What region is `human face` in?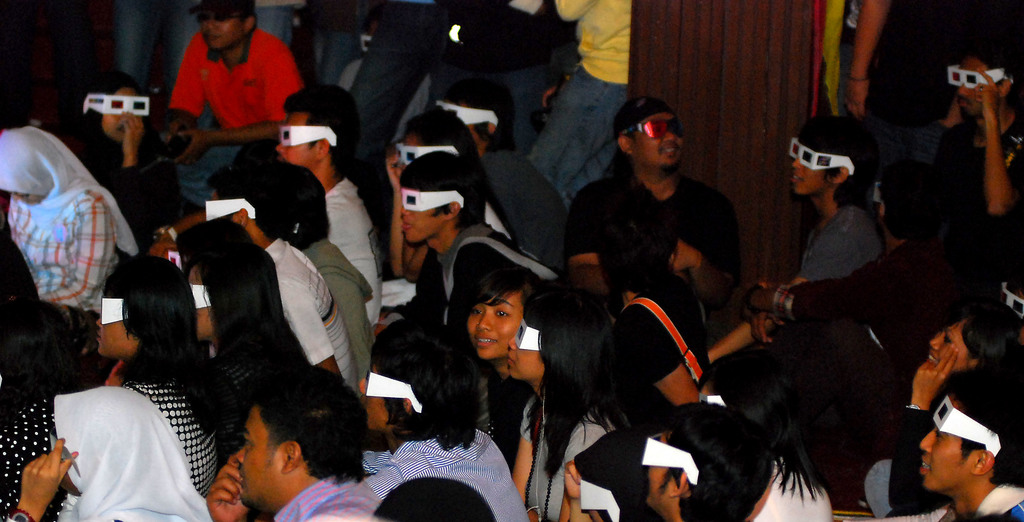
(left=200, top=5, right=246, bottom=49).
